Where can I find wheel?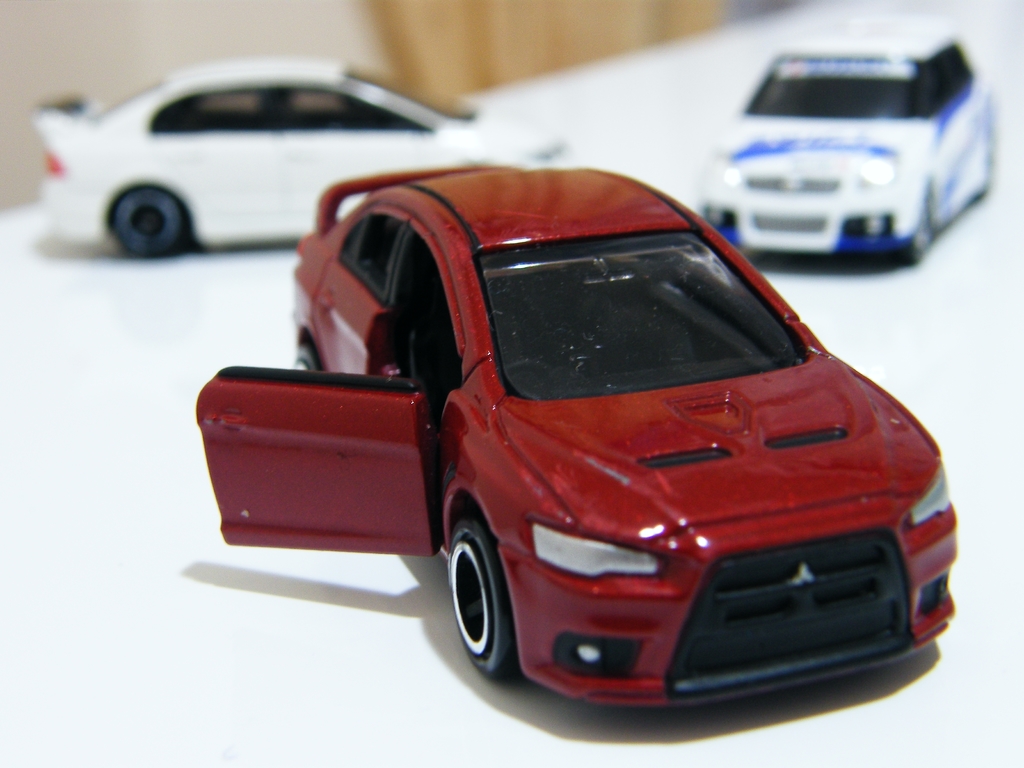
You can find it at (294,336,318,377).
